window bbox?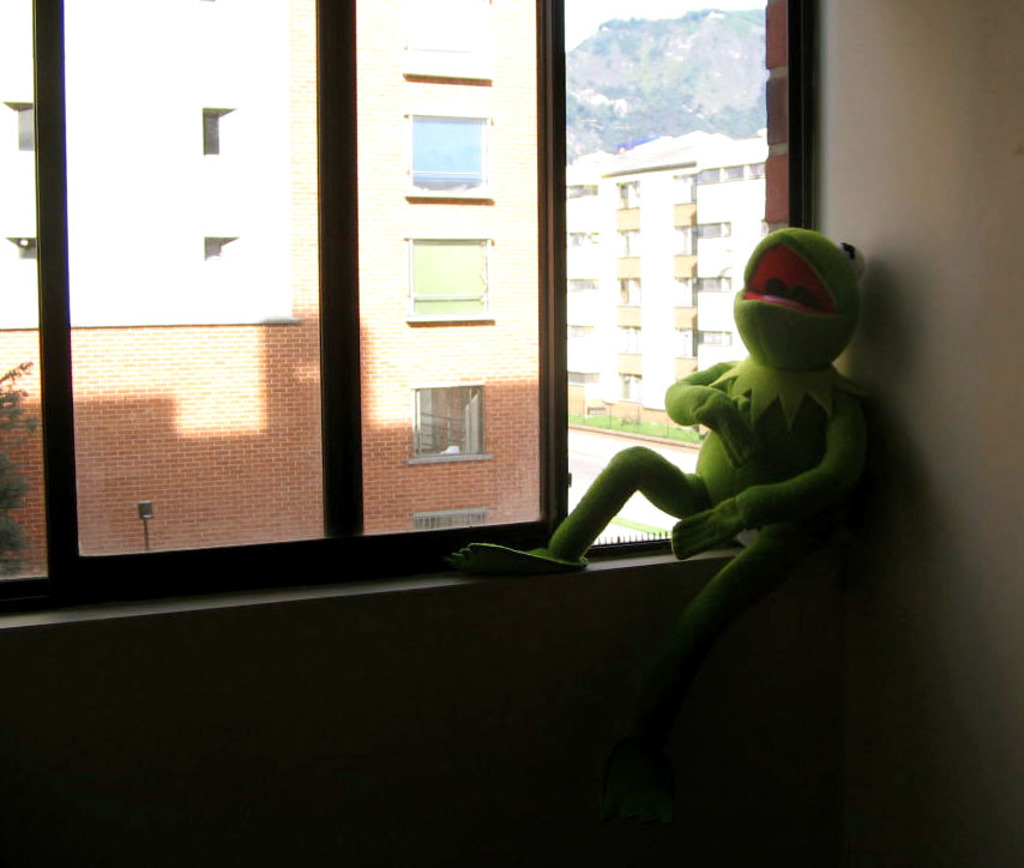
399:103:495:201
